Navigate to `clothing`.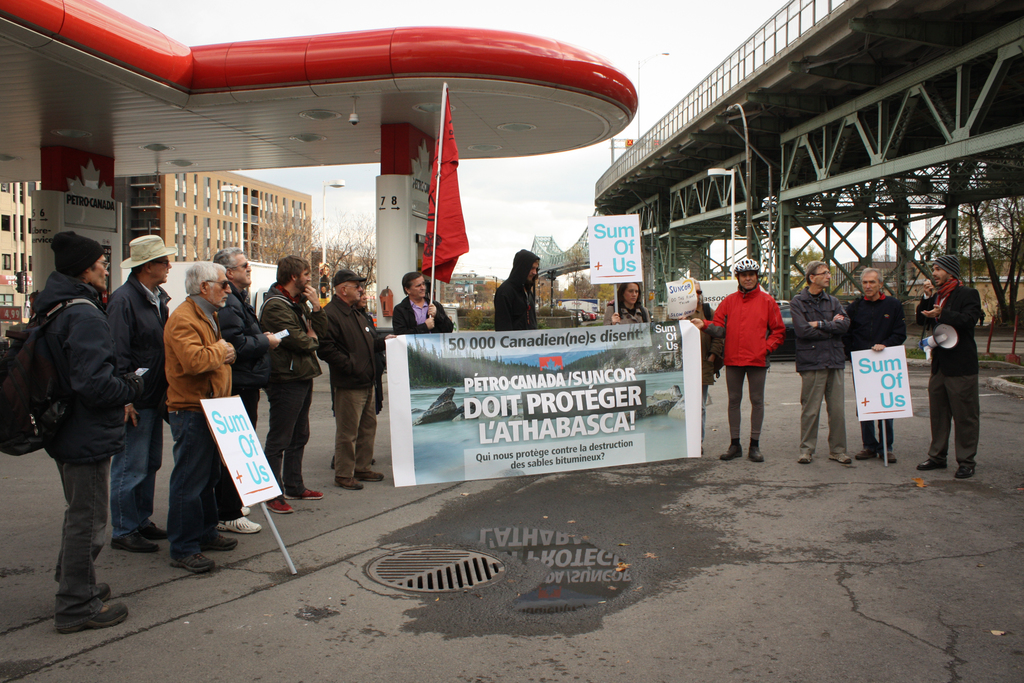
Navigation target: bbox(101, 283, 168, 534).
